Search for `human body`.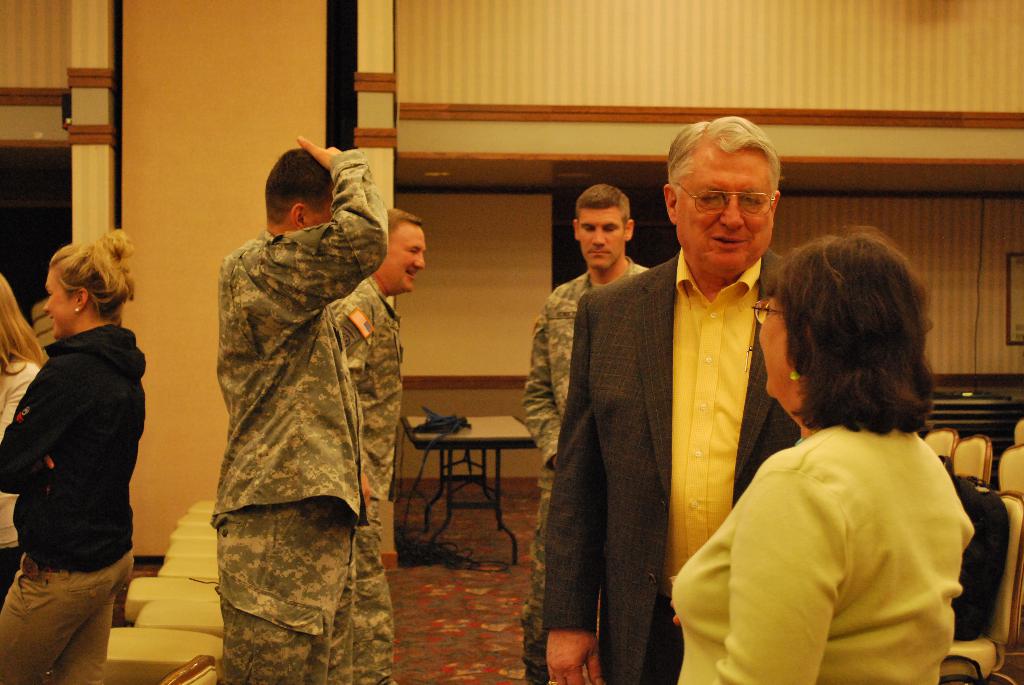
Found at l=3, t=232, r=152, b=588.
